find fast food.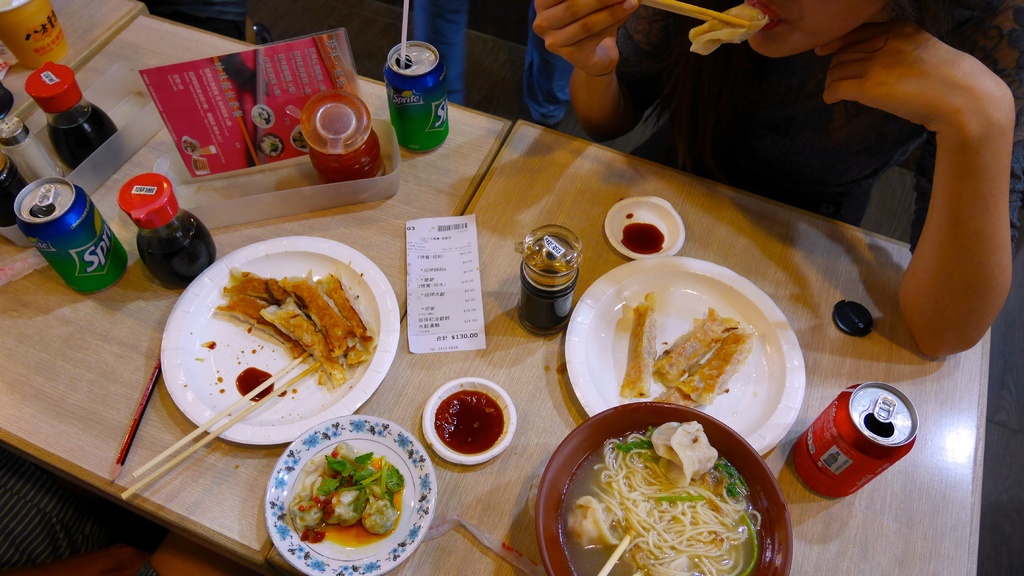
[left=556, top=397, right=762, bottom=575].
